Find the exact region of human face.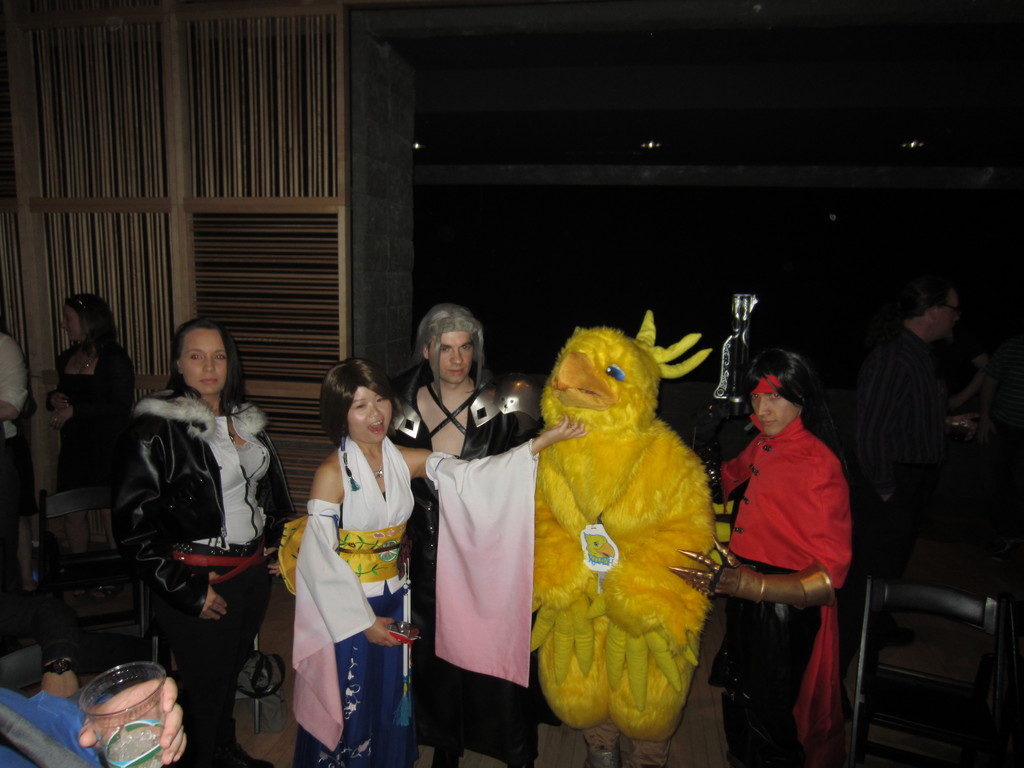
Exact region: <region>429, 333, 472, 381</region>.
